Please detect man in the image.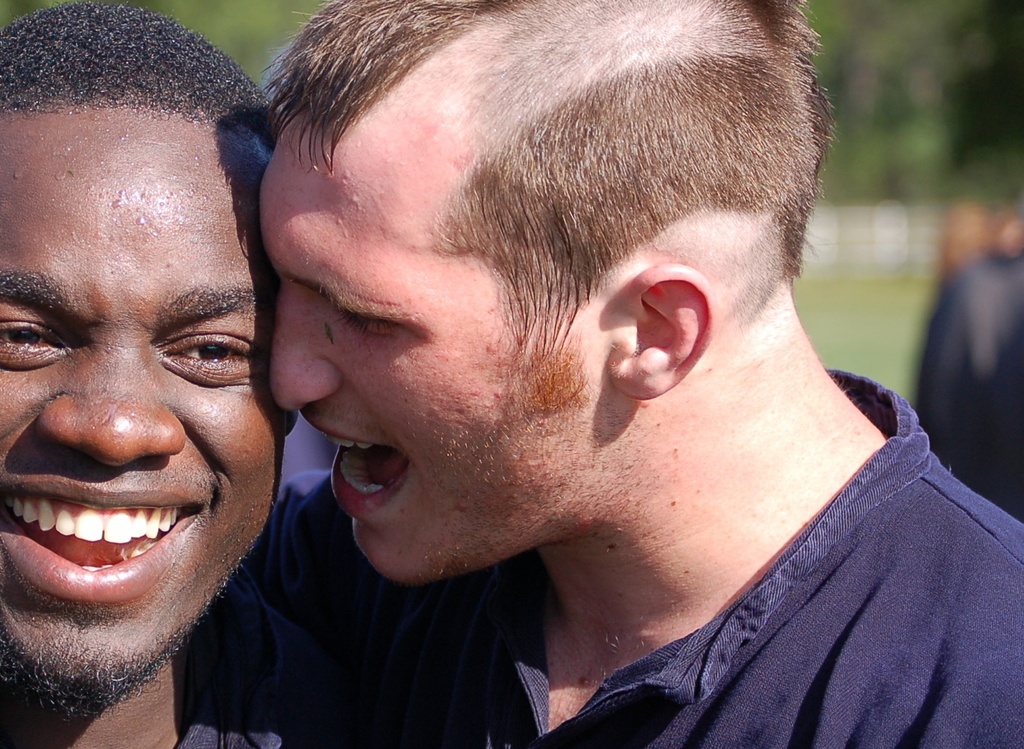
(0,0,429,748).
